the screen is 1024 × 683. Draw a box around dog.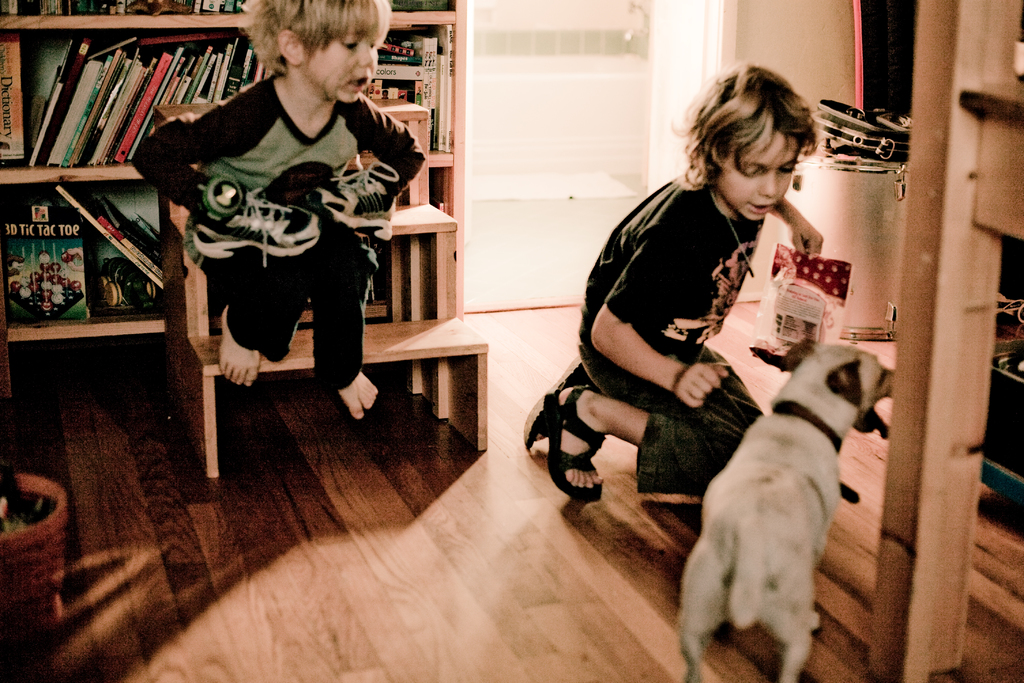
(674, 340, 898, 682).
